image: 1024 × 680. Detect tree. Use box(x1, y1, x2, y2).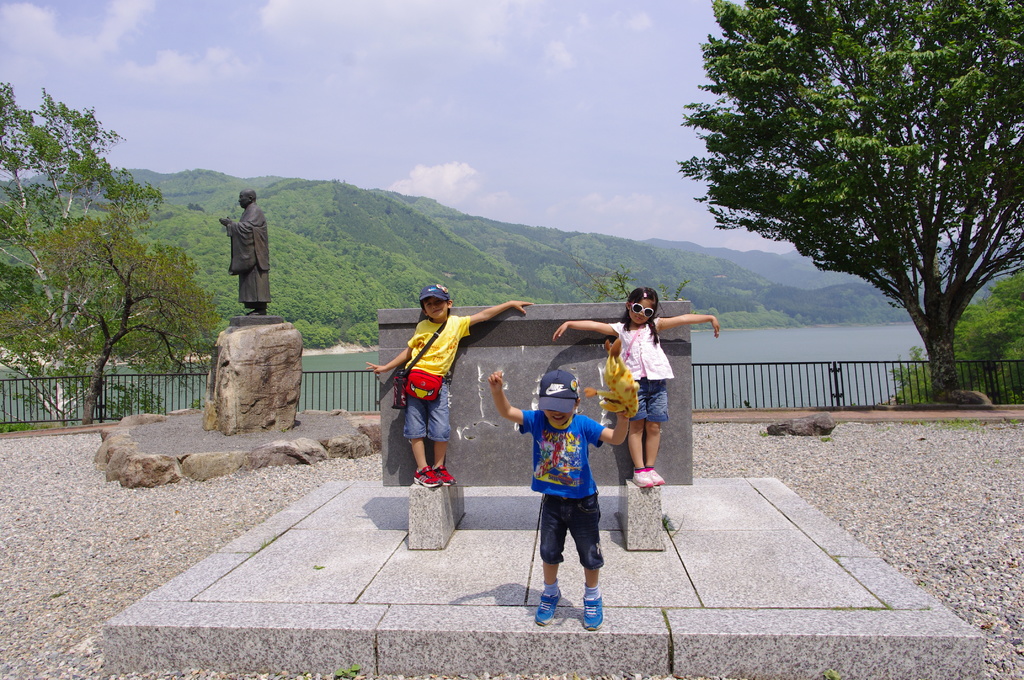
box(33, 213, 224, 428).
